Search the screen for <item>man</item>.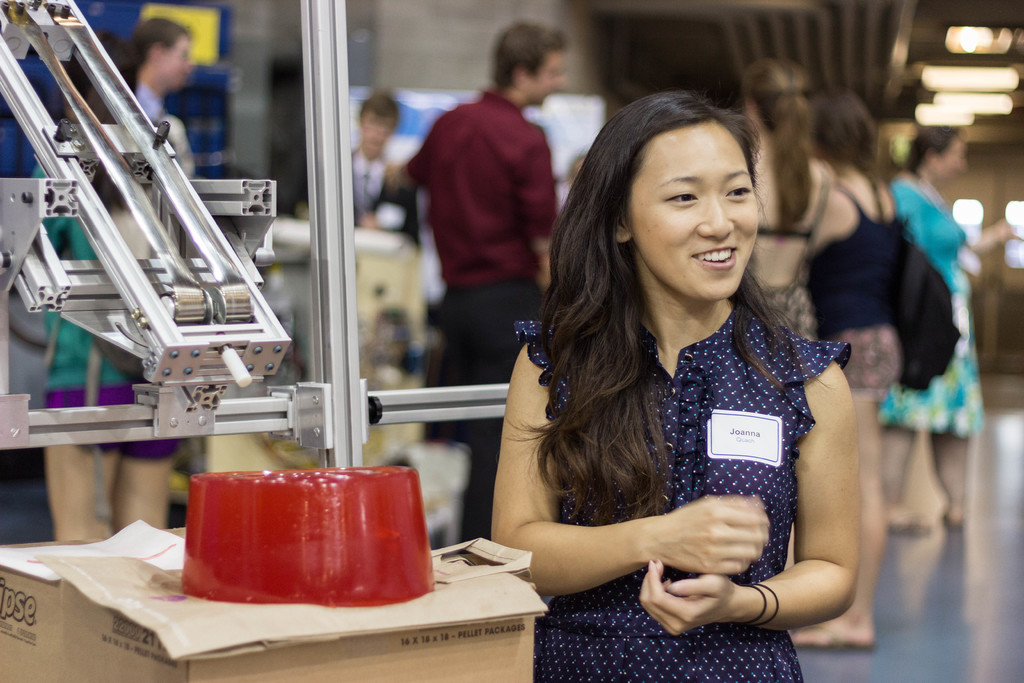
Found at BBox(345, 89, 404, 249).
